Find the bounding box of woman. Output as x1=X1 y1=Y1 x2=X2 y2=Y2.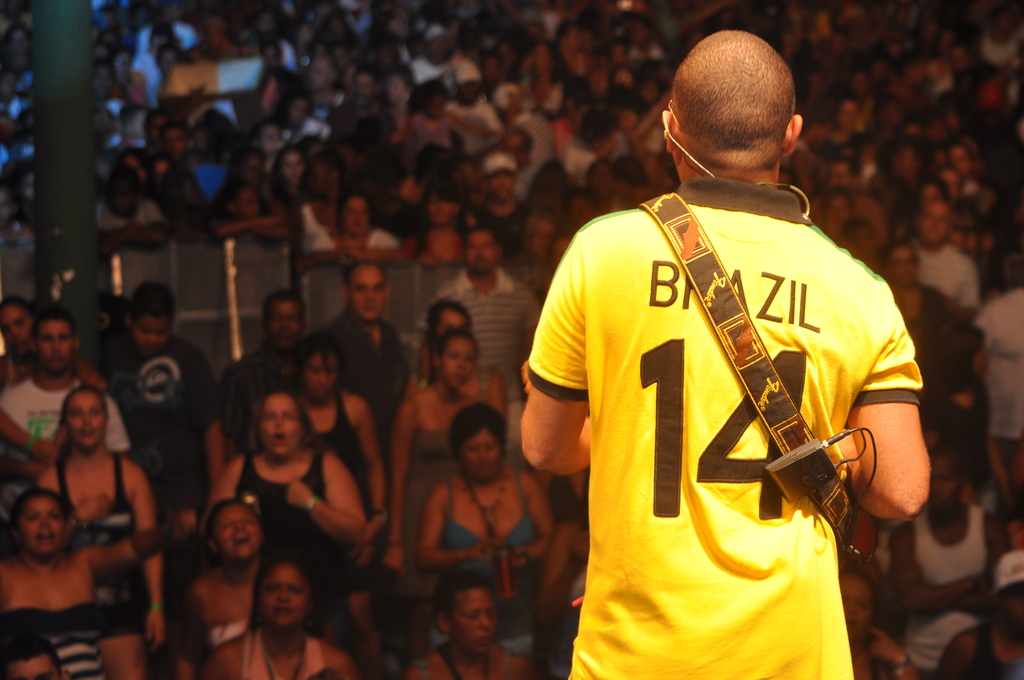
x1=422 y1=412 x2=552 y2=652.
